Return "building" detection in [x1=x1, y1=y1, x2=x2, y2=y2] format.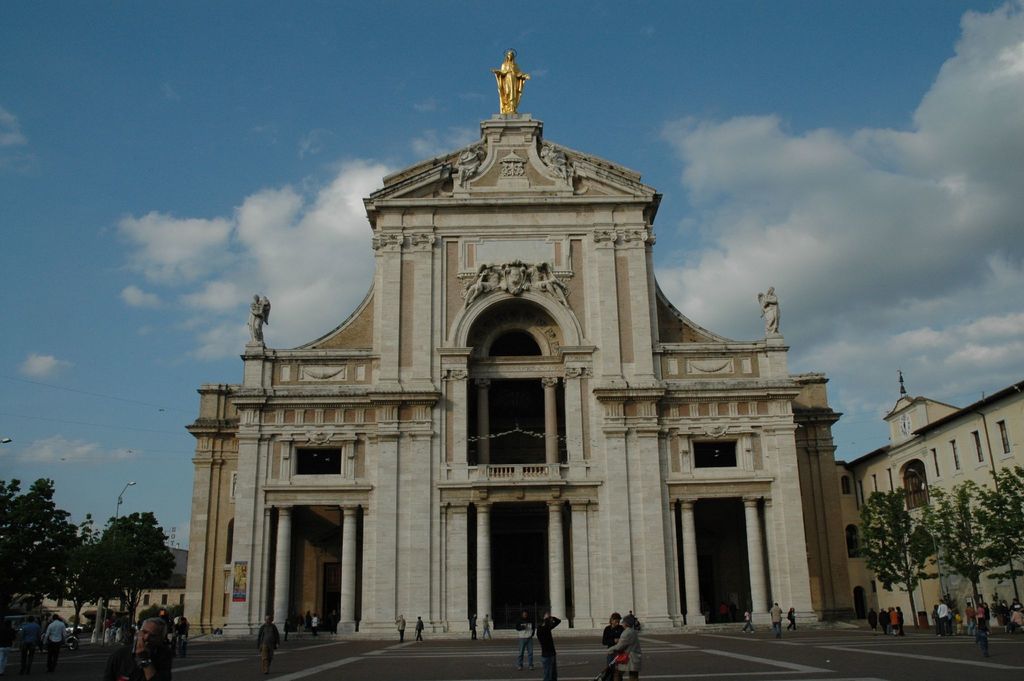
[x1=179, y1=49, x2=859, y2=635].
